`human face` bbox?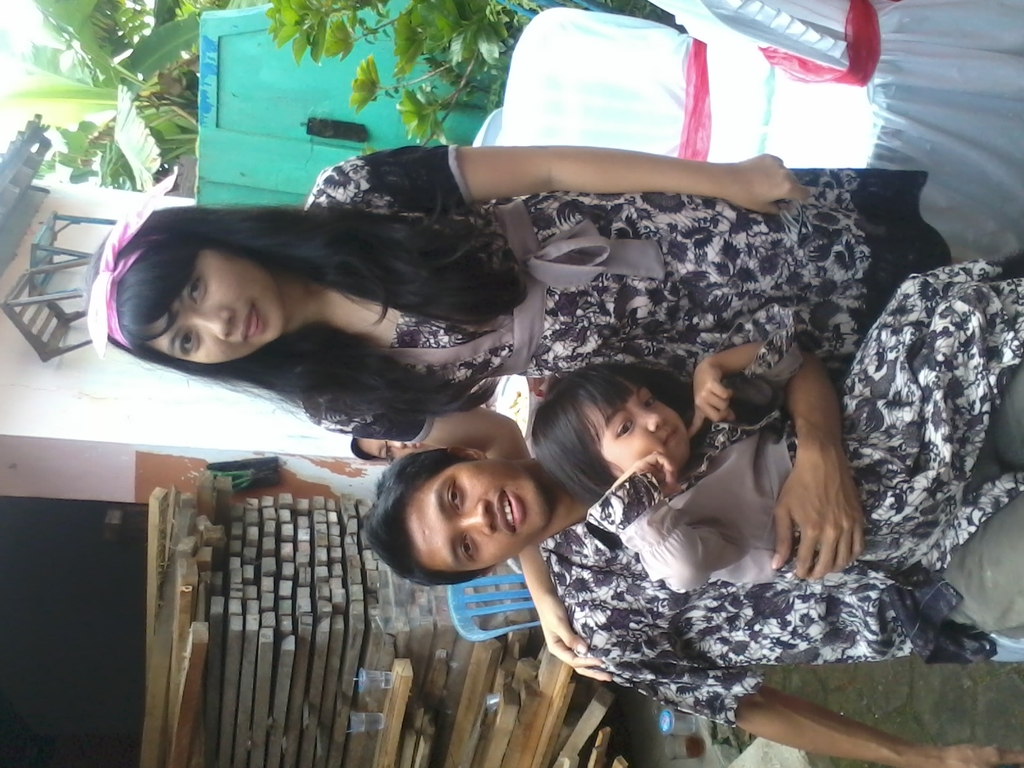
583 386 690 479
